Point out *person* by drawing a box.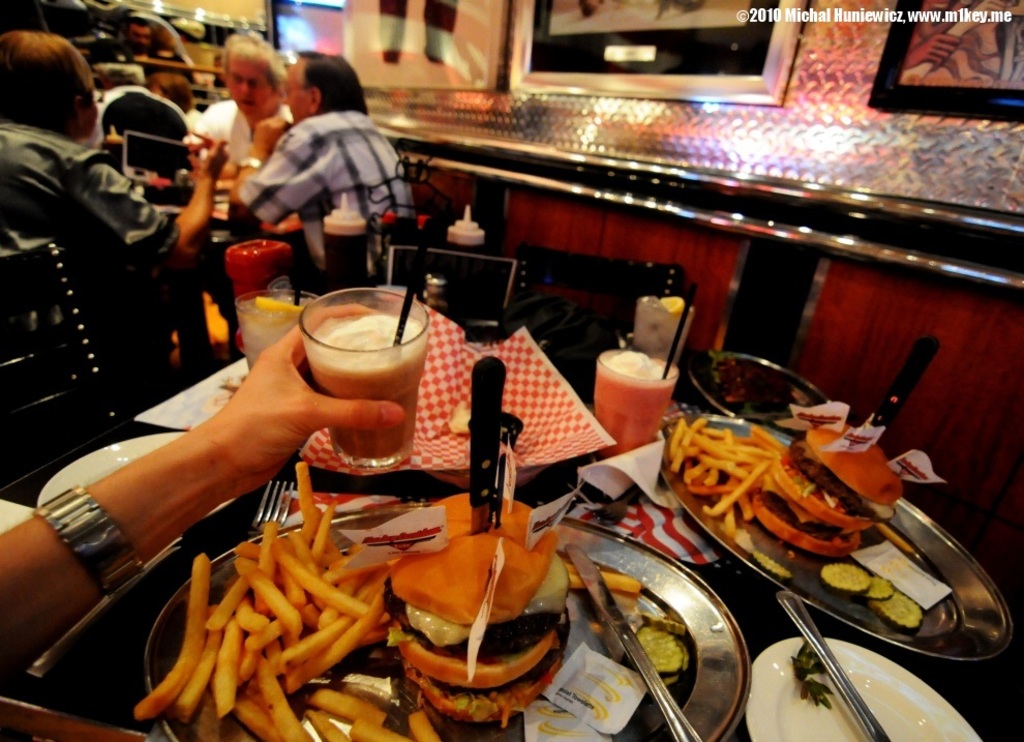
<box>204,26,292,174</box>.
